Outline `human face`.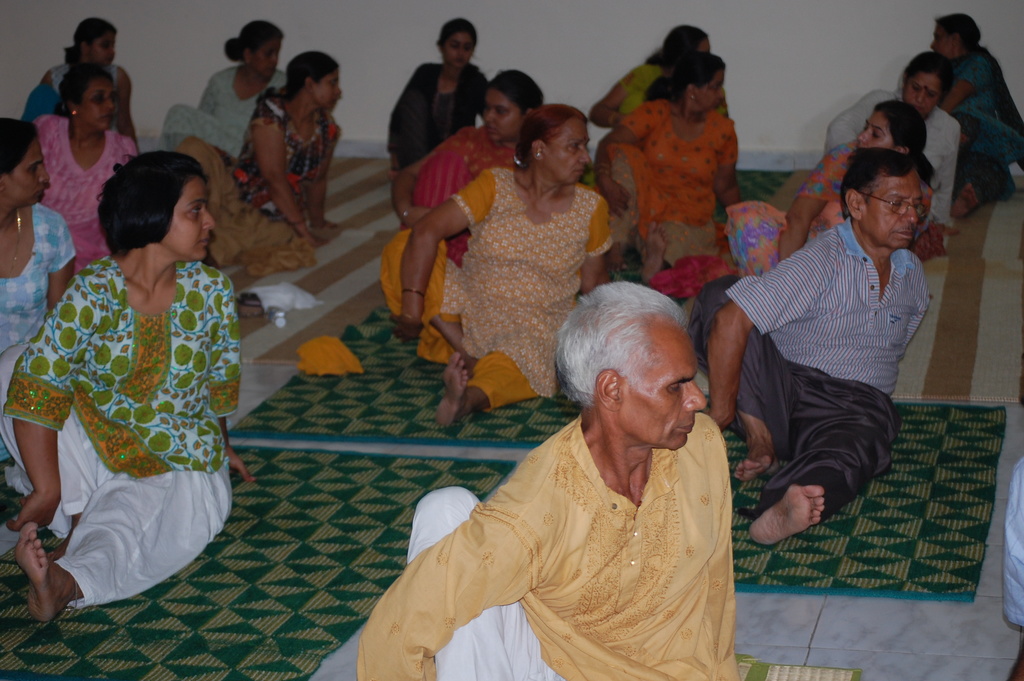
Outline: [253,38,282,76].
